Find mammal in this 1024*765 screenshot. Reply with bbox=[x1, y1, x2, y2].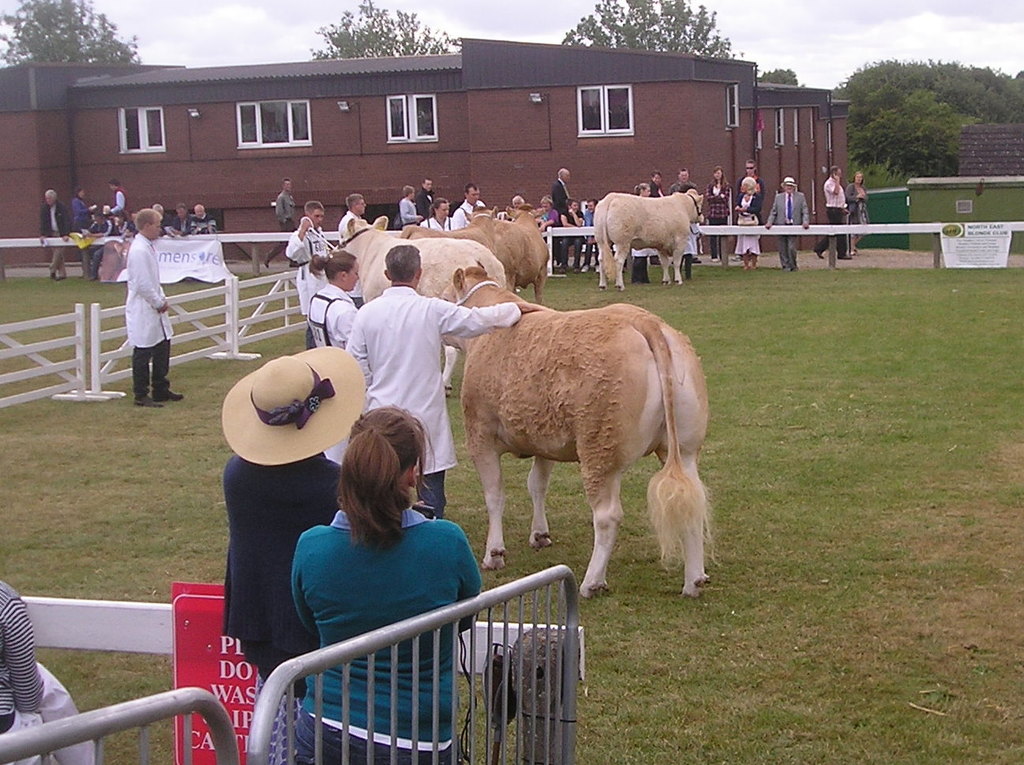
bbox=[561, 199, 586, 267].
